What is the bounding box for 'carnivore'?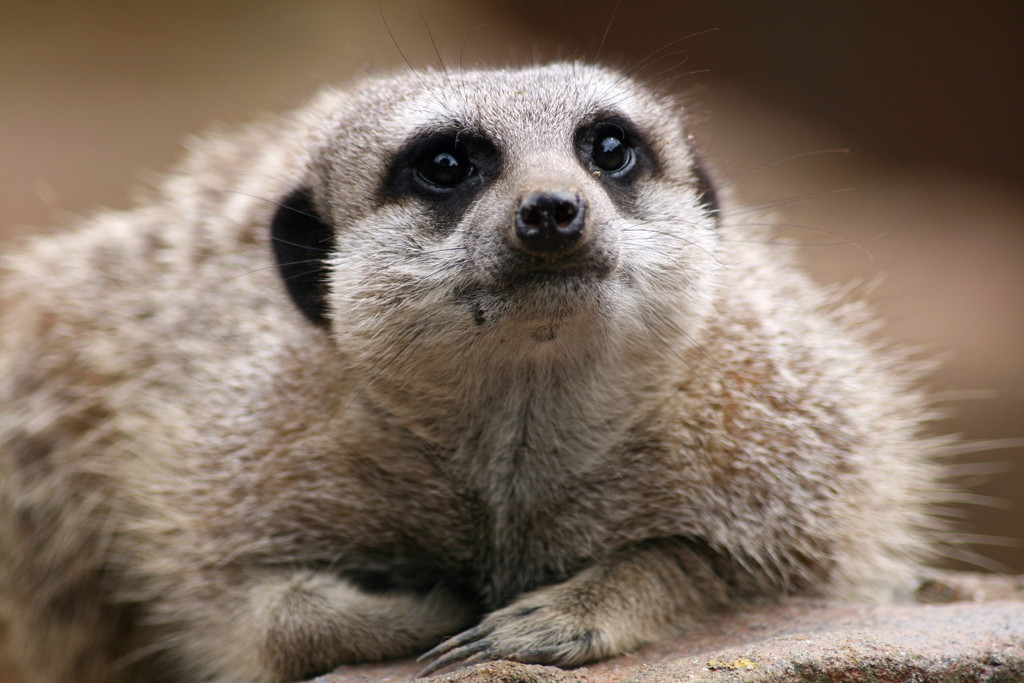
<bbox>0, 6, 1020, 682</bbox>.
